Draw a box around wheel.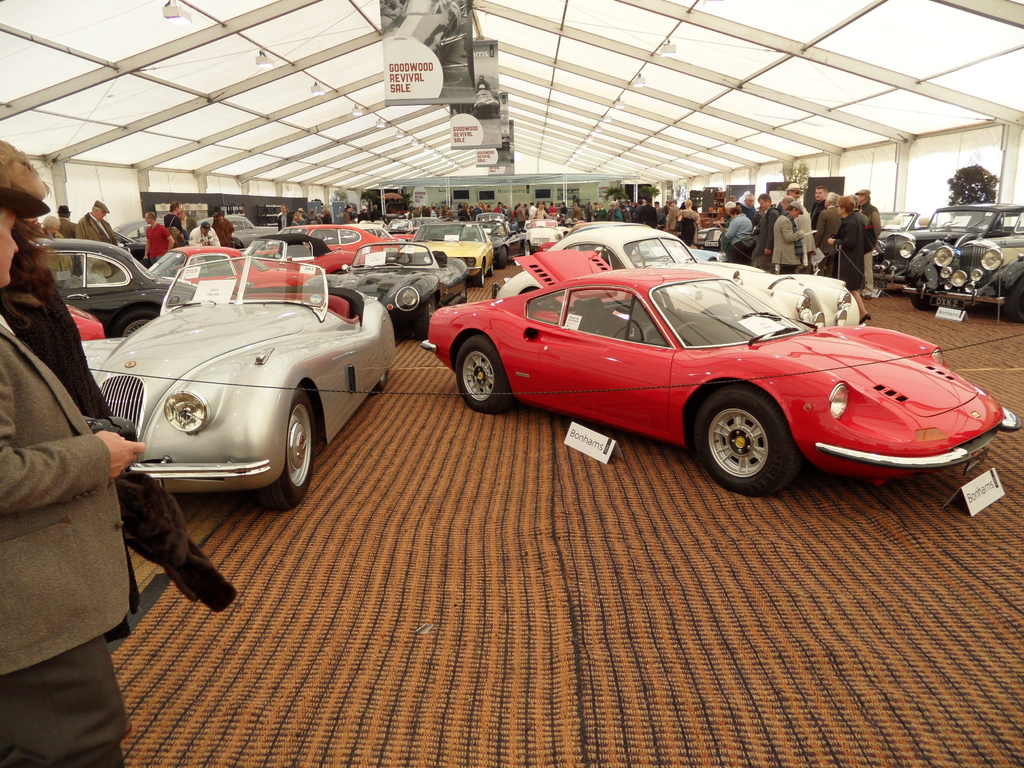
<bbox>522, 240, 532, 256</bbox>.
